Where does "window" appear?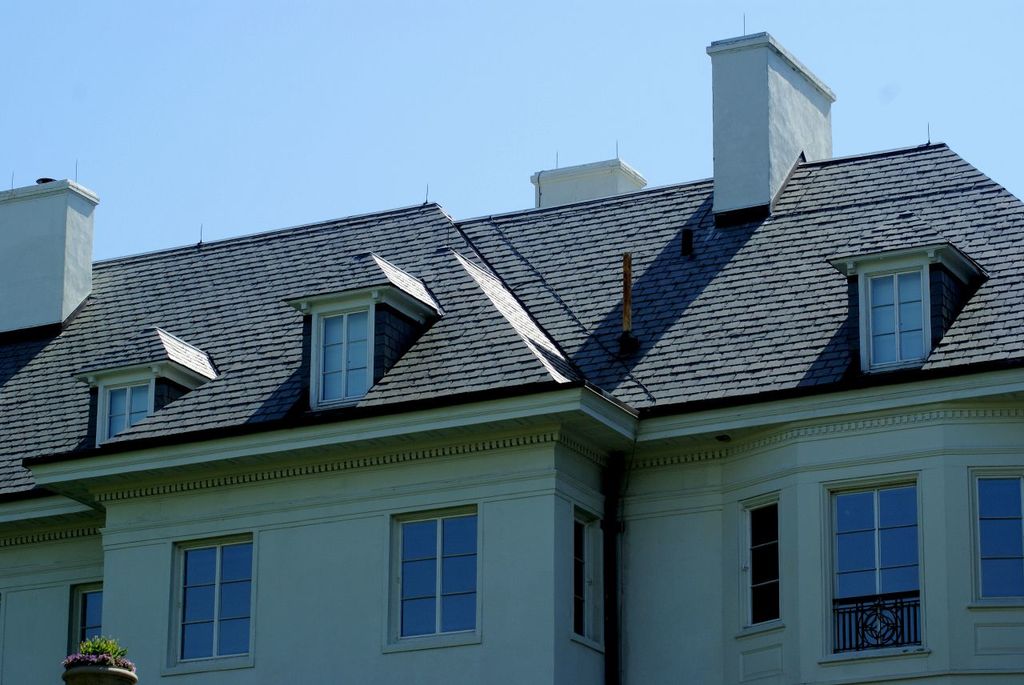
Appears at (x1=854, y1=257, x2=934, y2=365).
